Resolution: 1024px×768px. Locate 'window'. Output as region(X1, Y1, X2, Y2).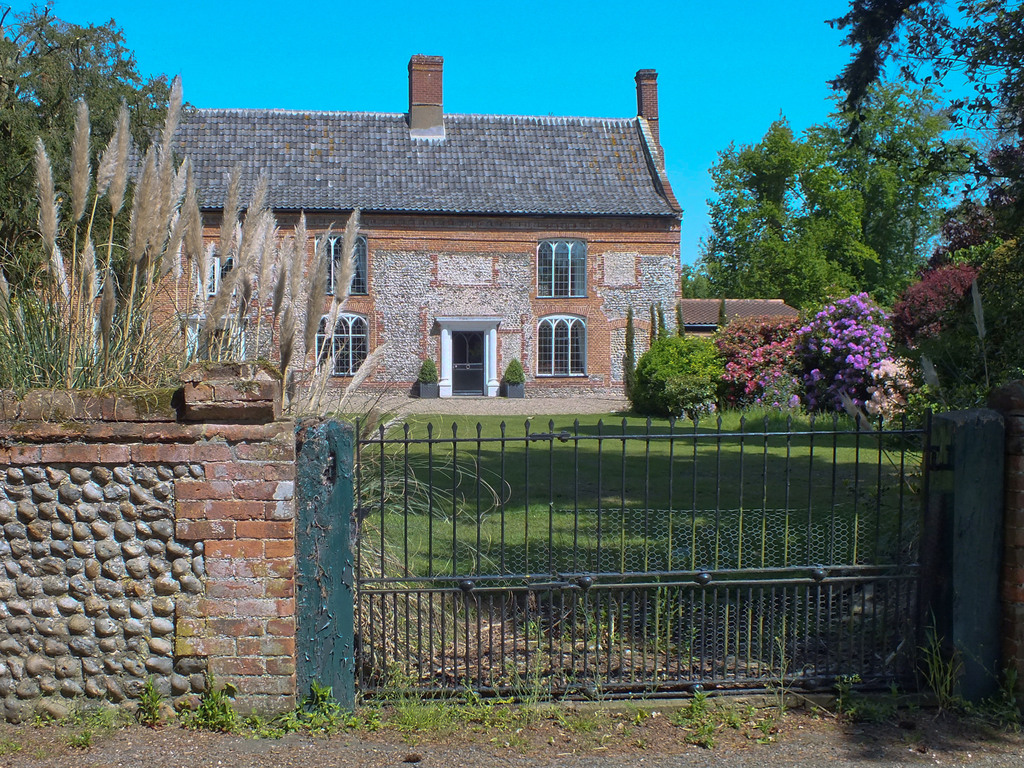
region(536, 233, 589, 302).
